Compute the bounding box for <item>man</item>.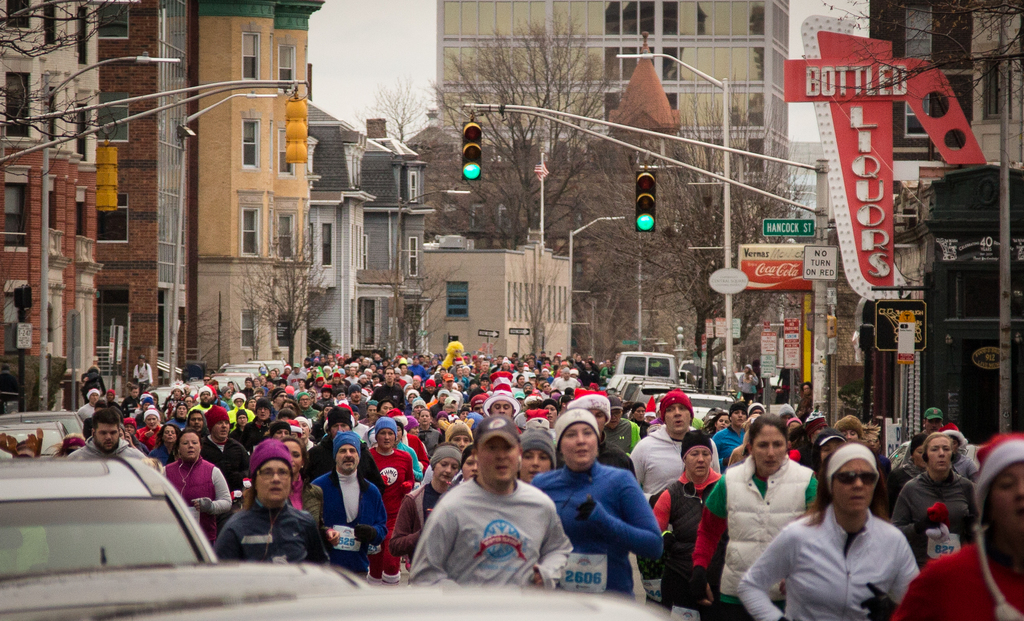
box=[186, 406, 205, 443].
